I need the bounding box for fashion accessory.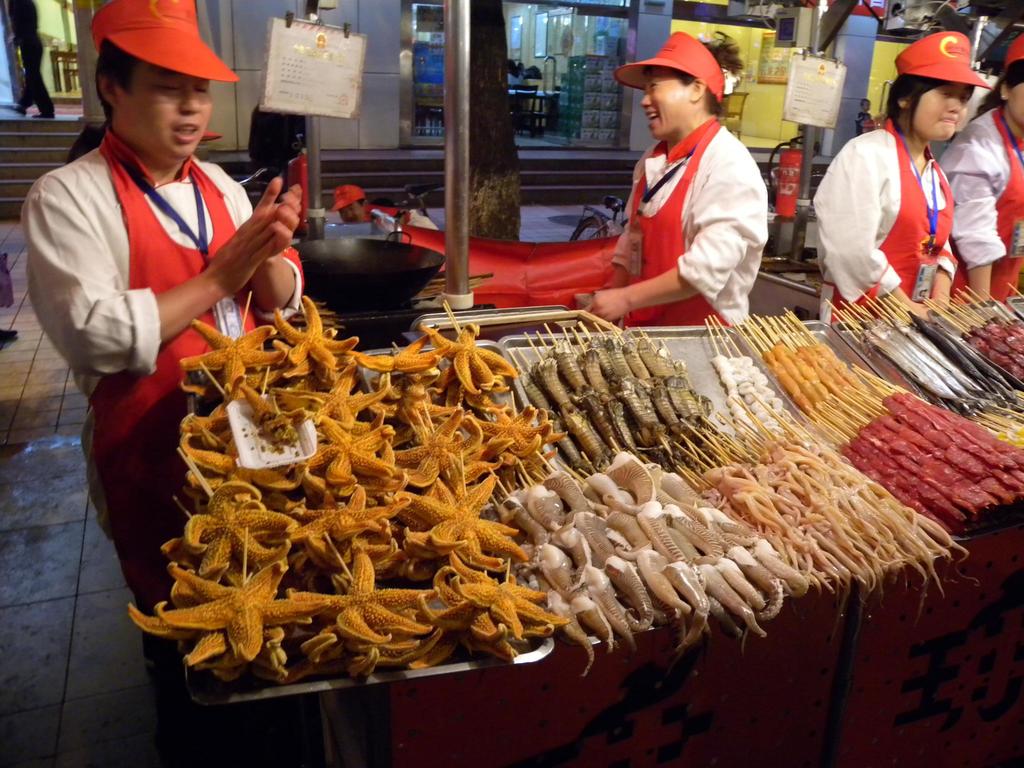
Here it is: {"left": 724, "top": 70, "right": 738, "bottom": 93}.
